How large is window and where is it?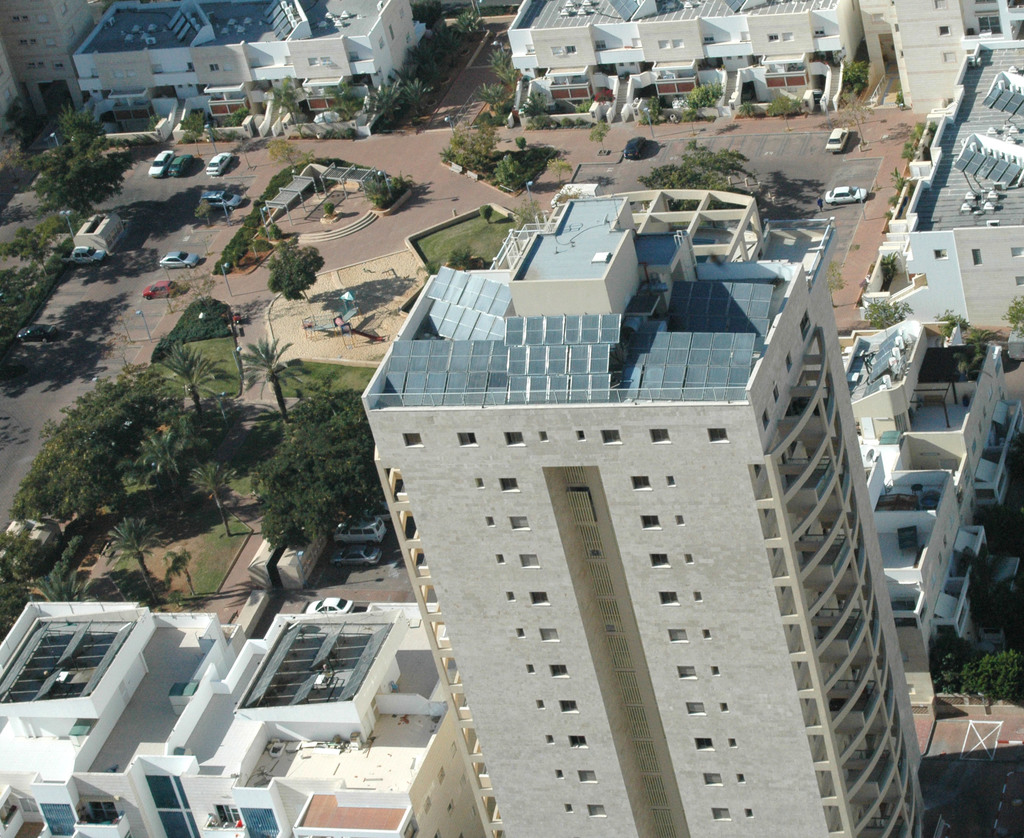
Bounding box: [left=498, top=555, right=505, bottom=568].
